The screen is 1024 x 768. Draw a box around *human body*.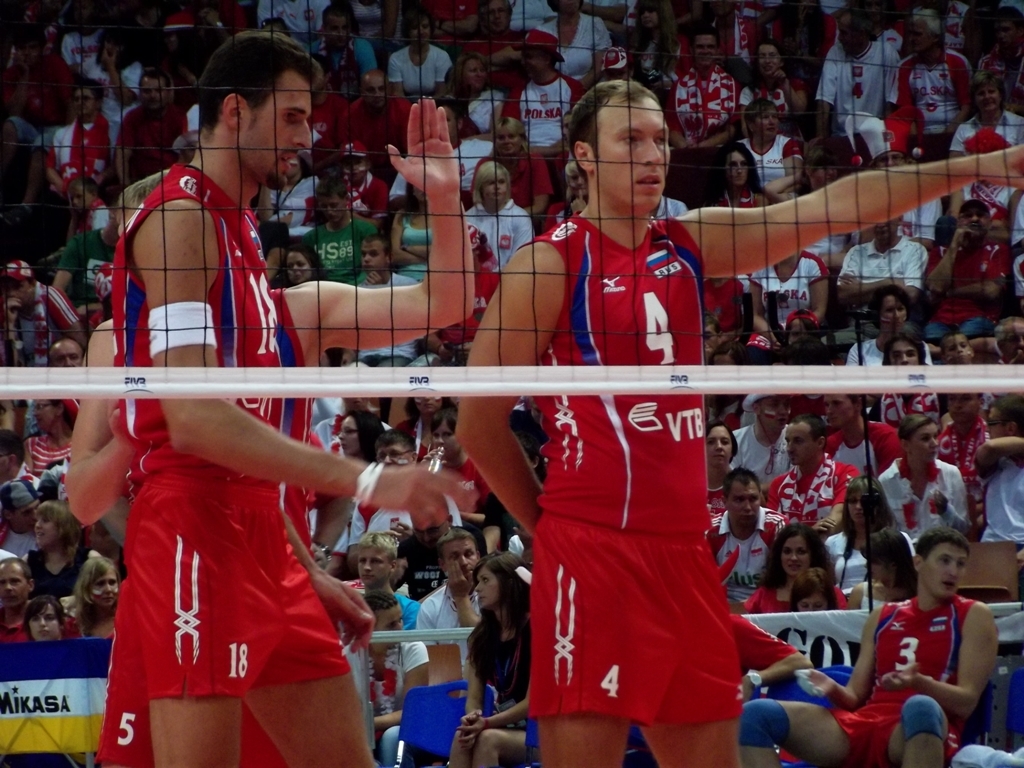
locate(335, 642, 423, 767).
